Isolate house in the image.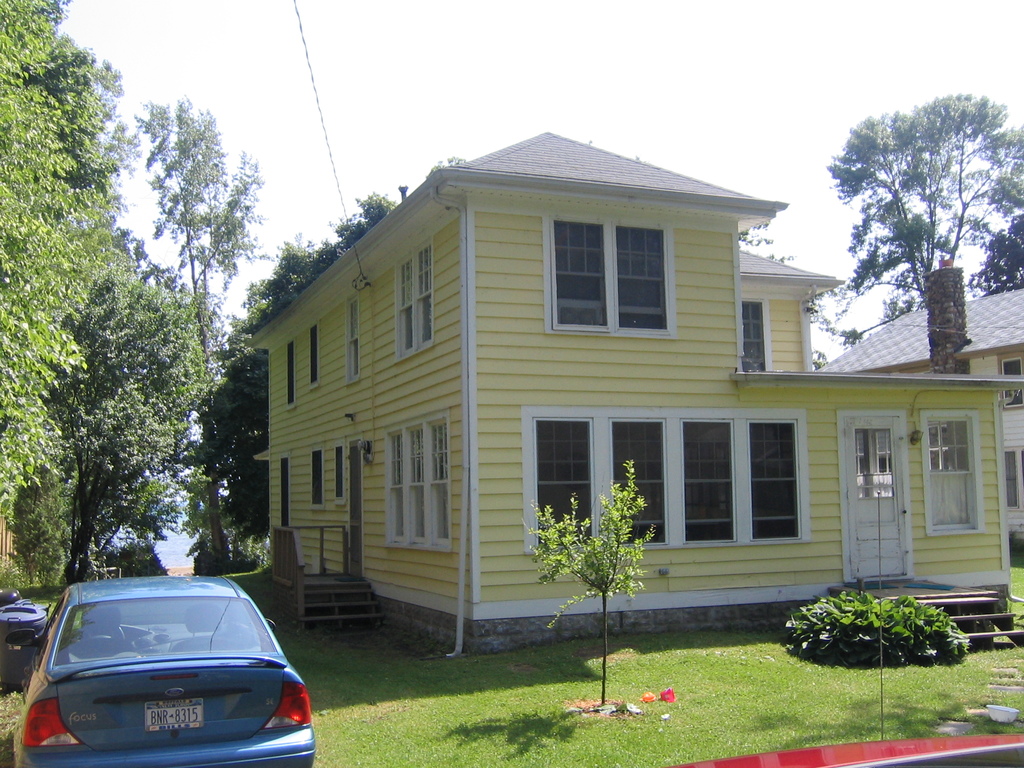
Isolated region: {"left": 243, "top": 118, "right": 481, "bottom": 655}.
